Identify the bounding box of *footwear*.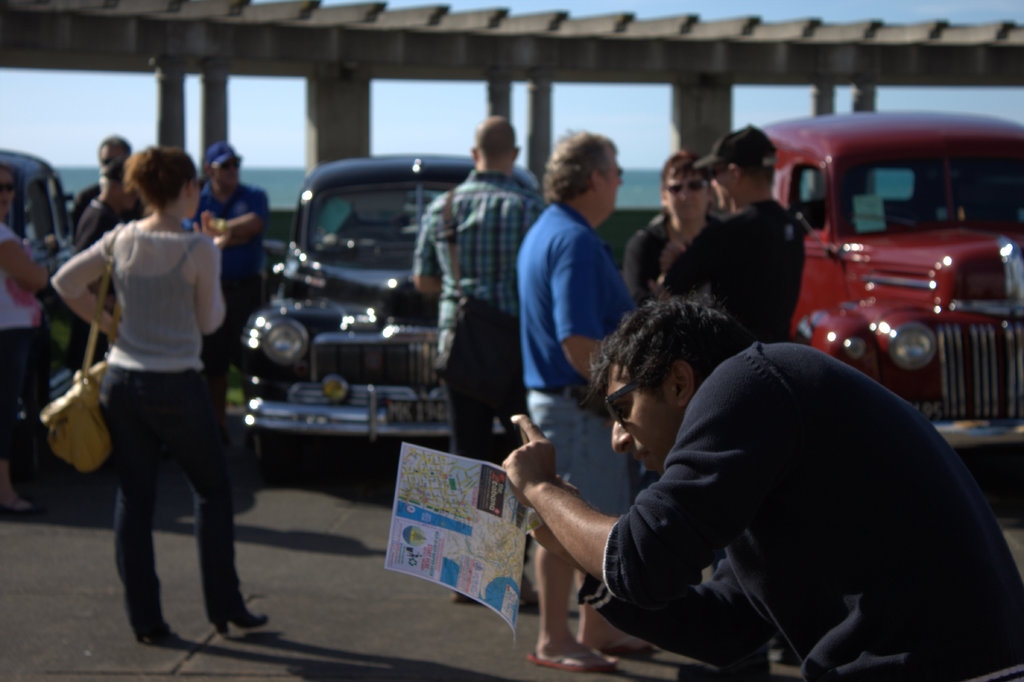
211, 599, 268, 637.
